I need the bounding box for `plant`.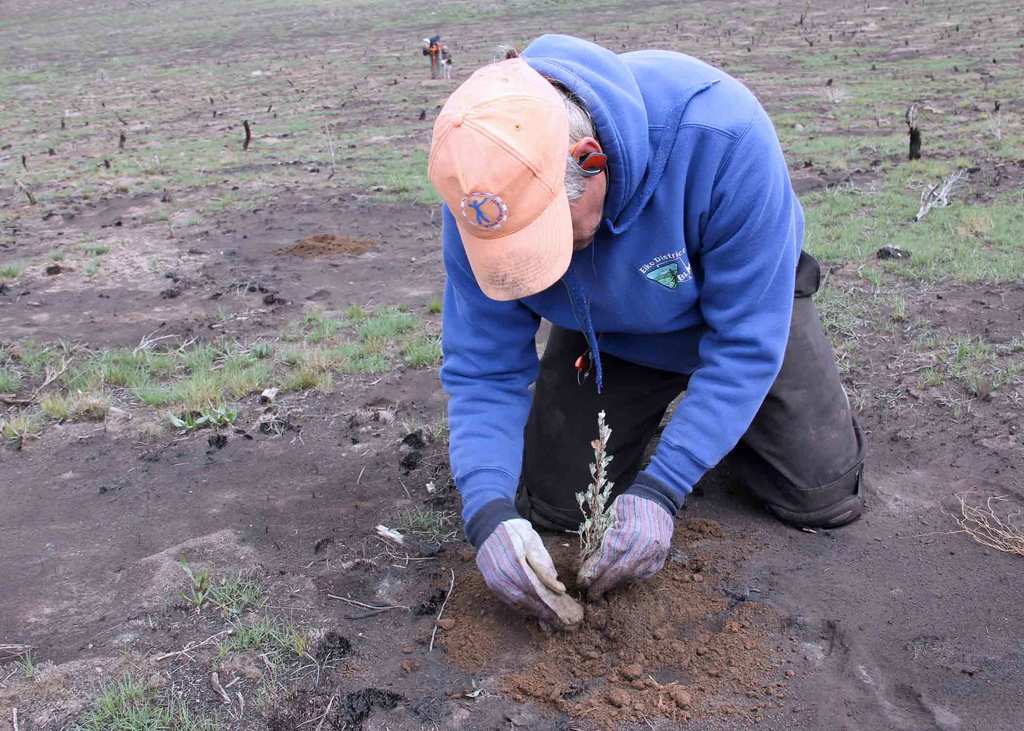
Here it is: [173,554,268,629].
